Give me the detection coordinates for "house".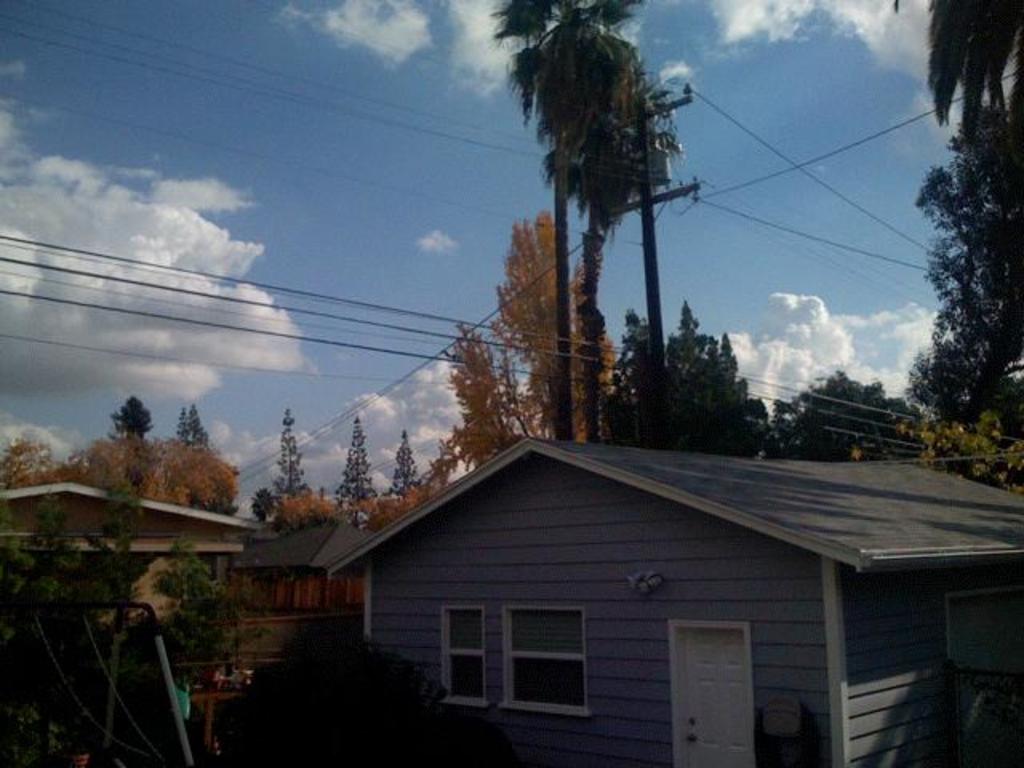
0, 469, 267, 597.
